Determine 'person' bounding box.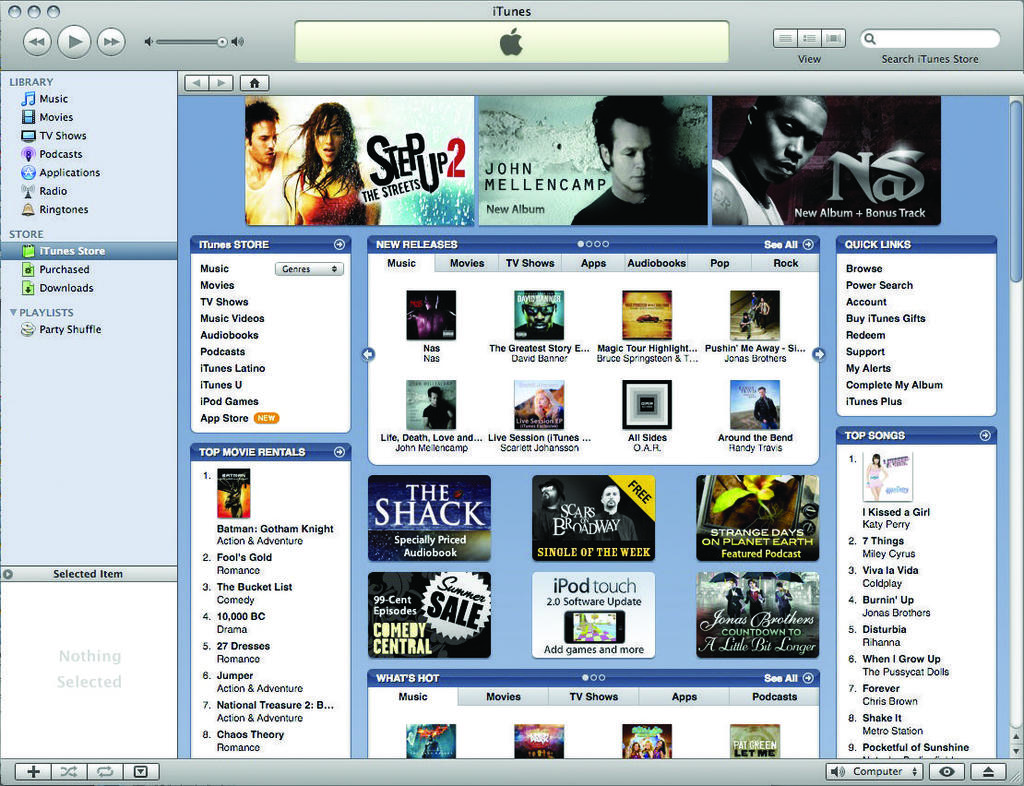
Determined: 717:89:831:223.
